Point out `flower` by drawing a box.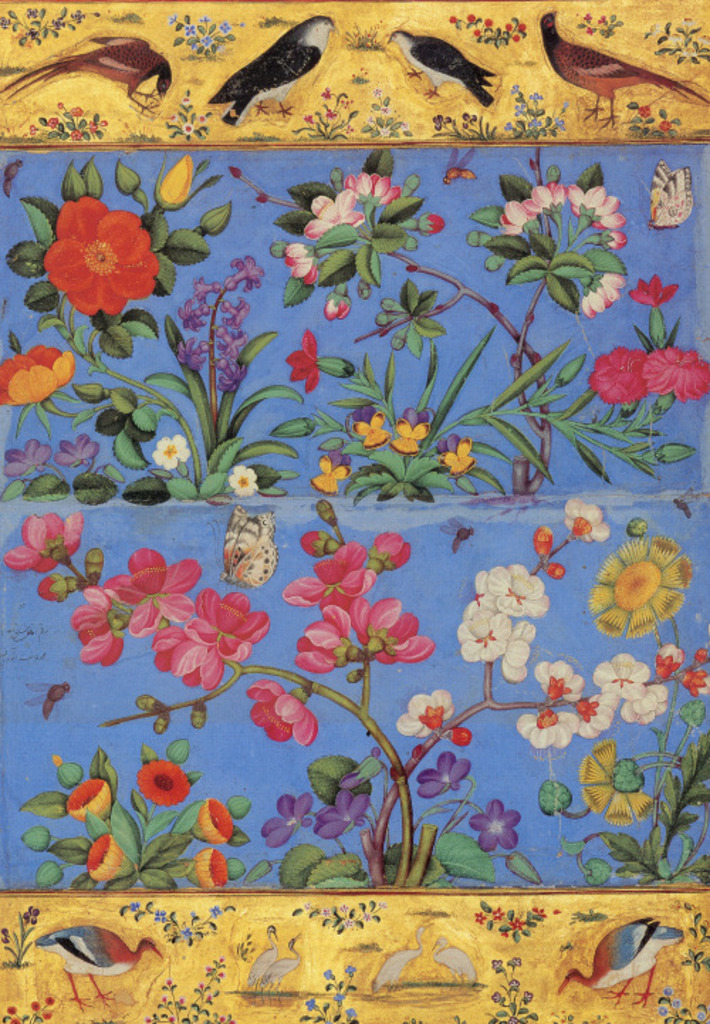
bbox=[386, 490, 674, 748].
